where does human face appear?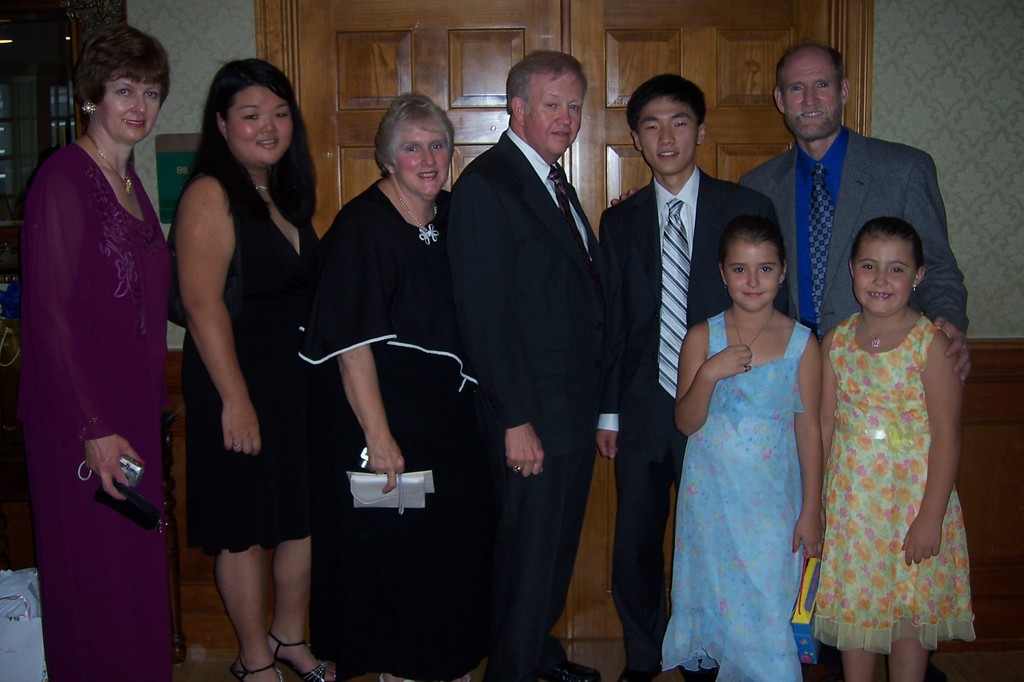
Appears at bbox=(785, 44, 846, 141).
